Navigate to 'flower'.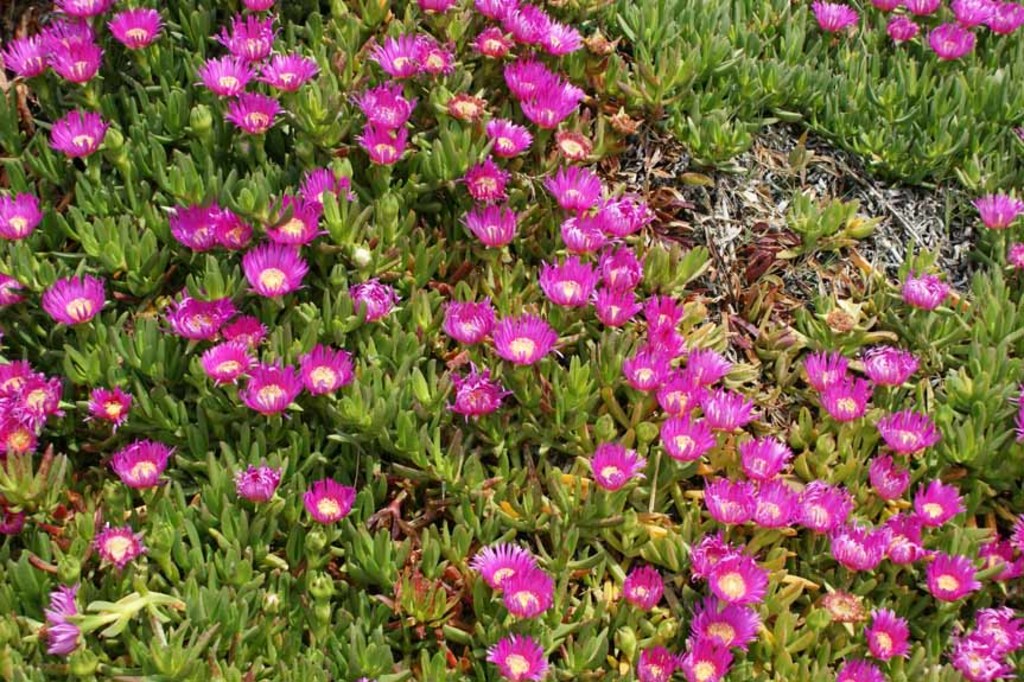
Navigation target: 485,306,556,365.
